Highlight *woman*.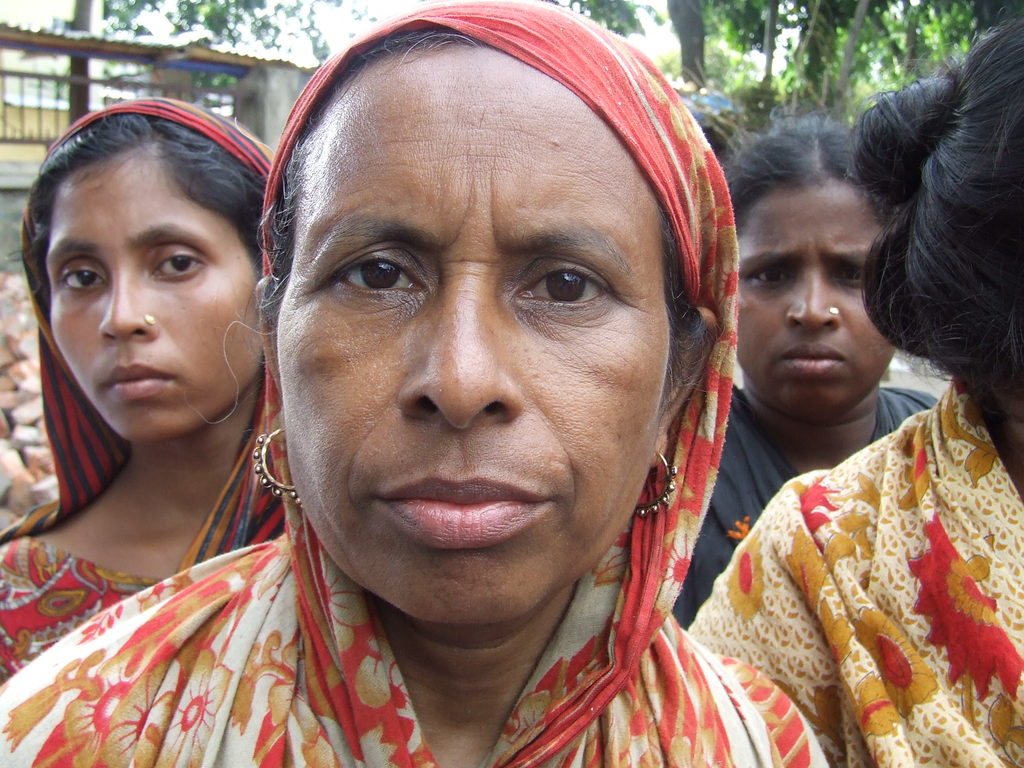
Highlighted region: x1=0, y1=99, x2=276, y2=692.
